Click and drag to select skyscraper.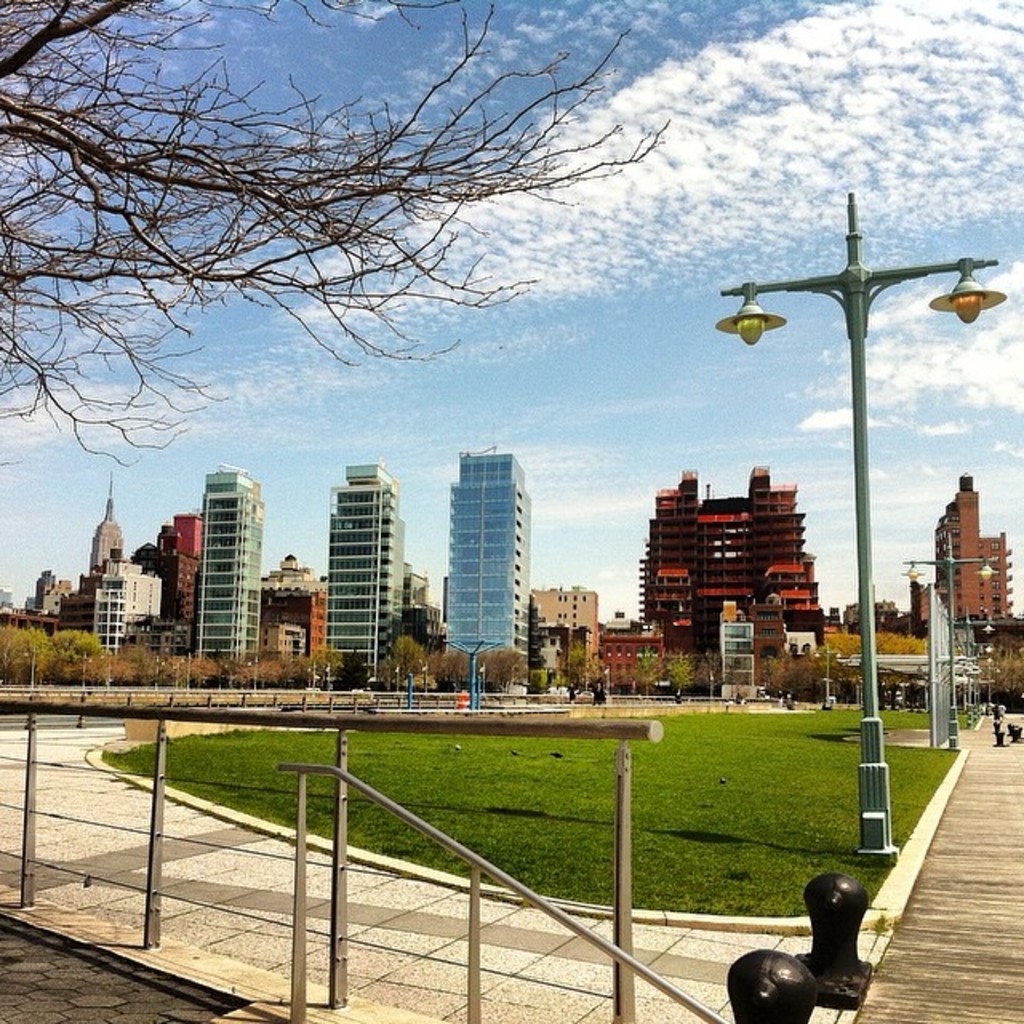
Selection: locate(194, 467, 259, 664).
